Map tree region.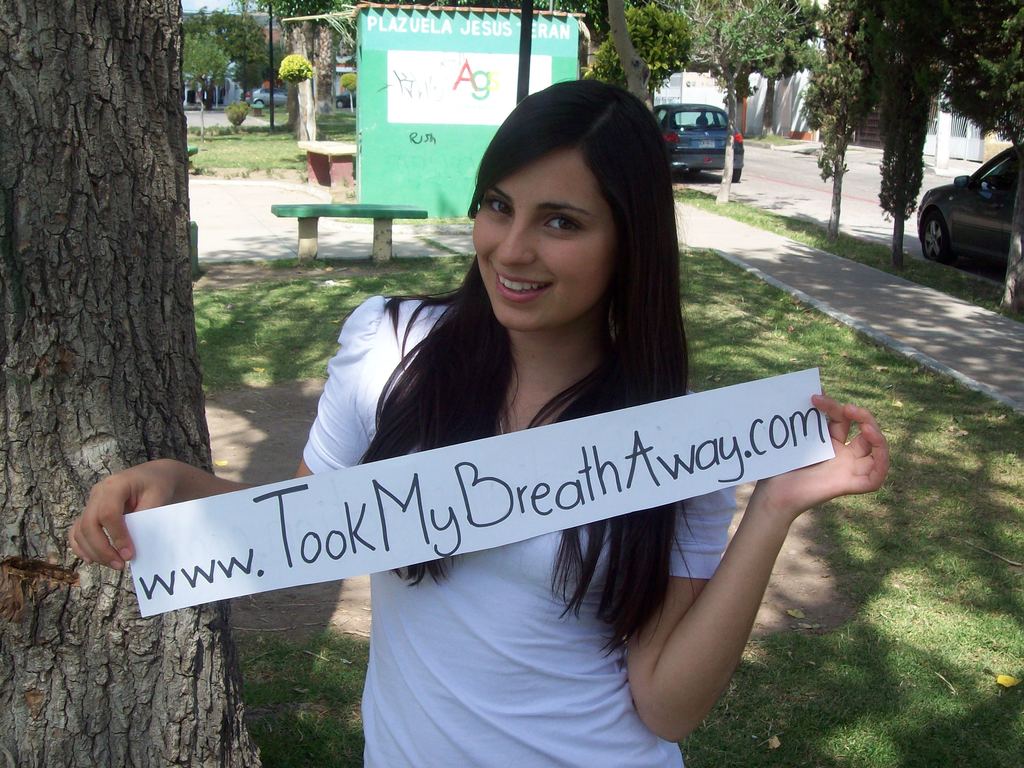
Mapped to (x1=947, y1=0, x2=1023, y2=316).
